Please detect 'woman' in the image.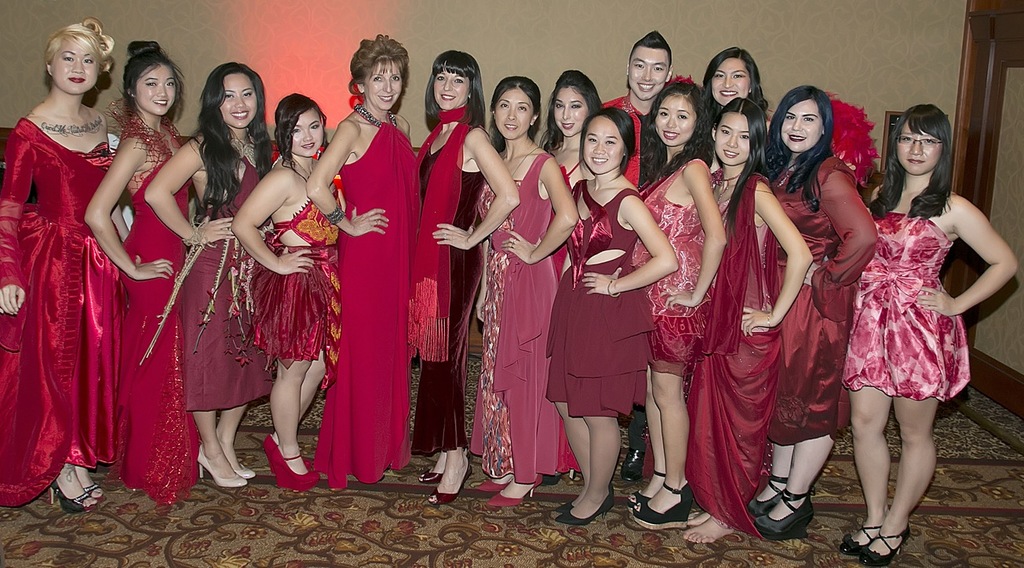
bbox=(306, 31, 422, 493).
